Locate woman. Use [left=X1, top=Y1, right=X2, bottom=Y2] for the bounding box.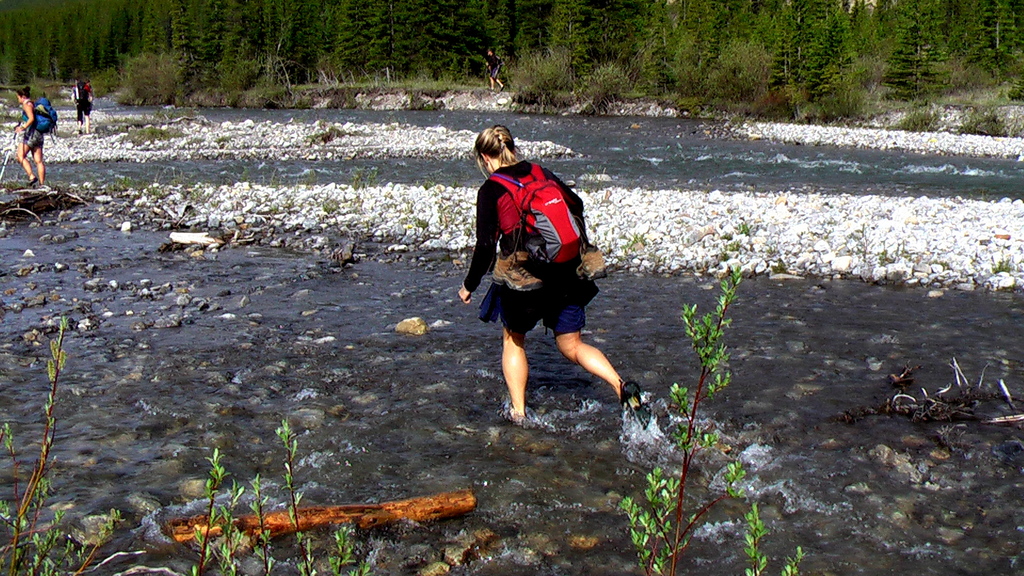
[left=11, top=83, right=47, bottom=188].
